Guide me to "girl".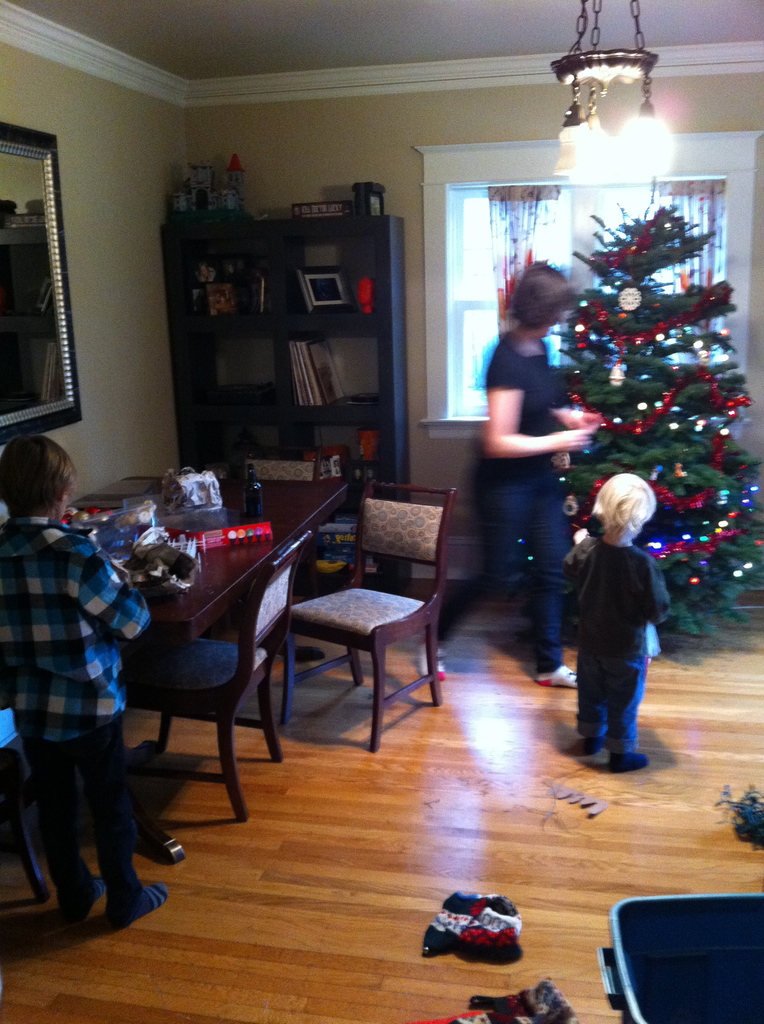
Guidance: bbox=[562, 474, 672, 772].
